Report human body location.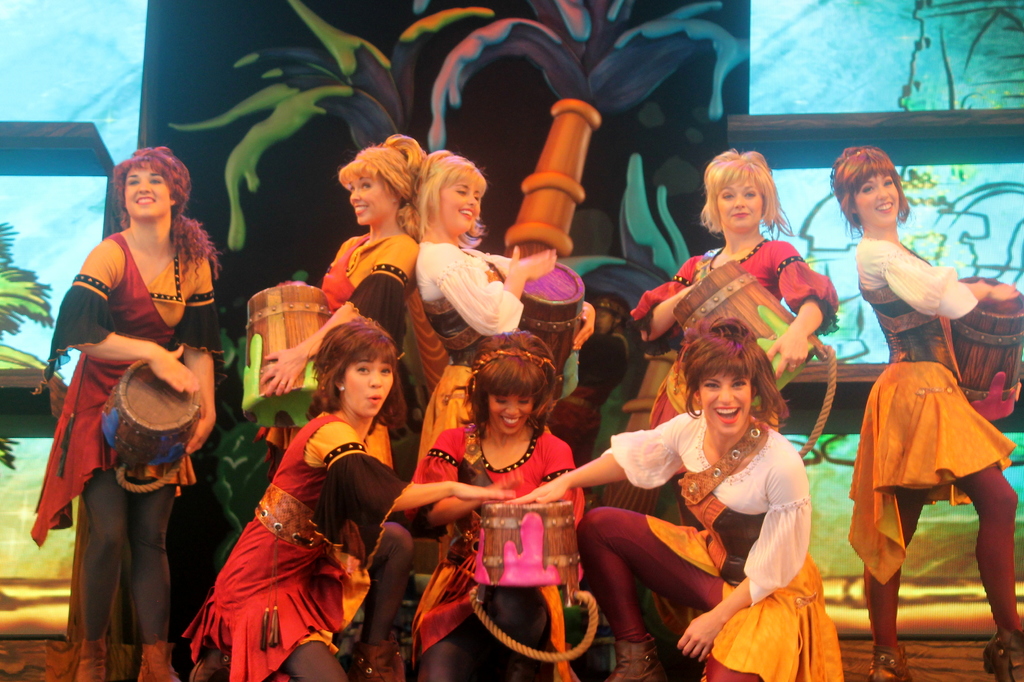
Report: <region>515, 320, 842, 681</region>.
